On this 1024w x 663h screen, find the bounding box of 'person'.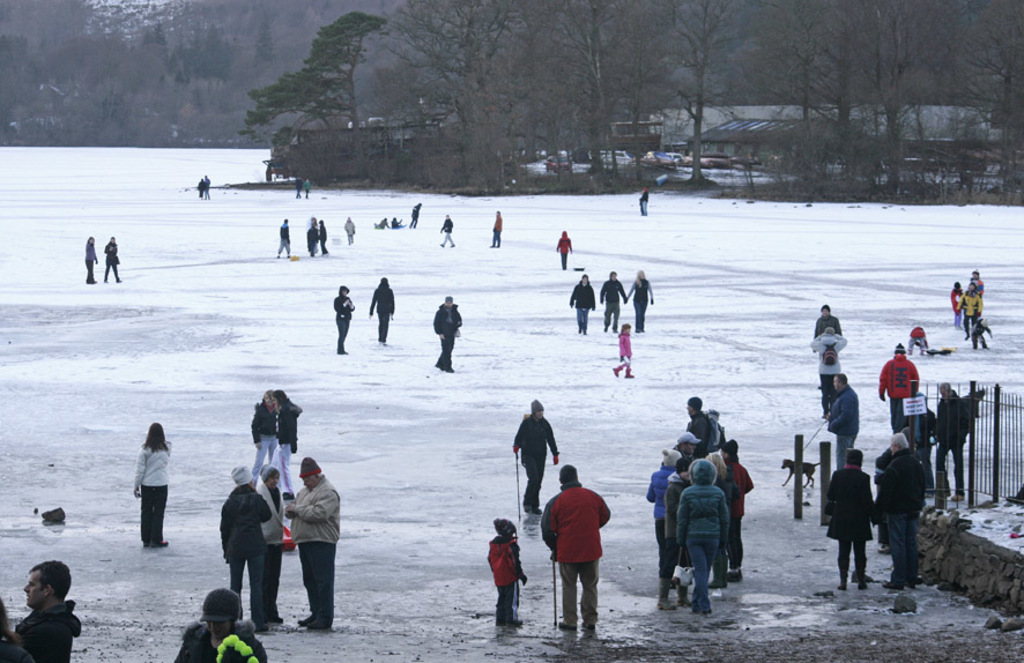
Bounding box: <region>539, 454, 619, 634</region>.
